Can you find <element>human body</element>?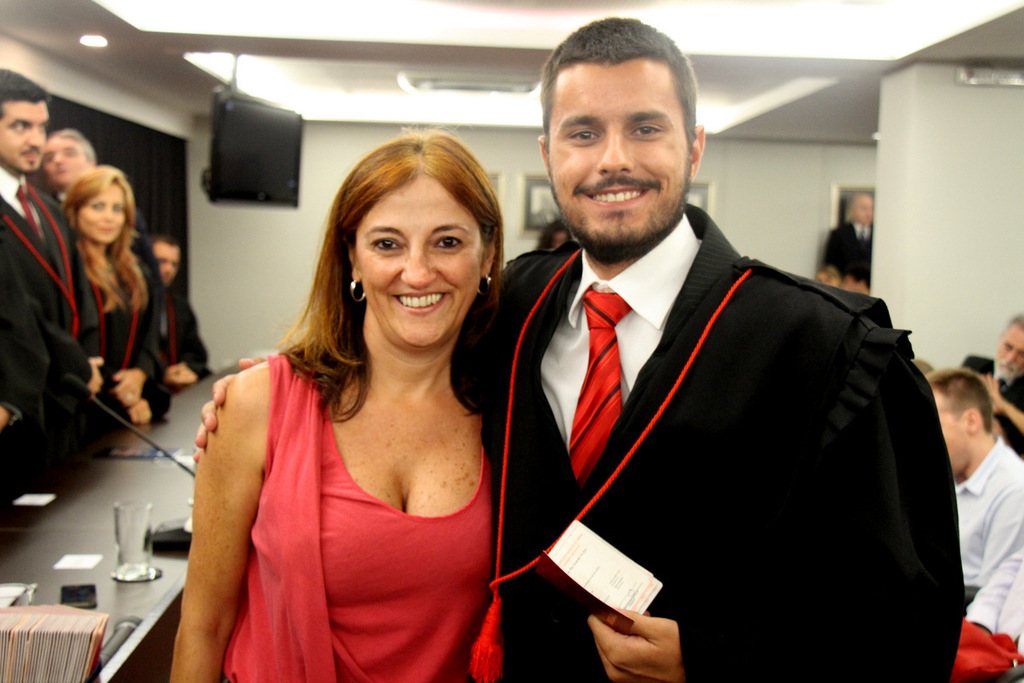
Yes, bounding box: bbox=[949, 433, 1023, 639].
